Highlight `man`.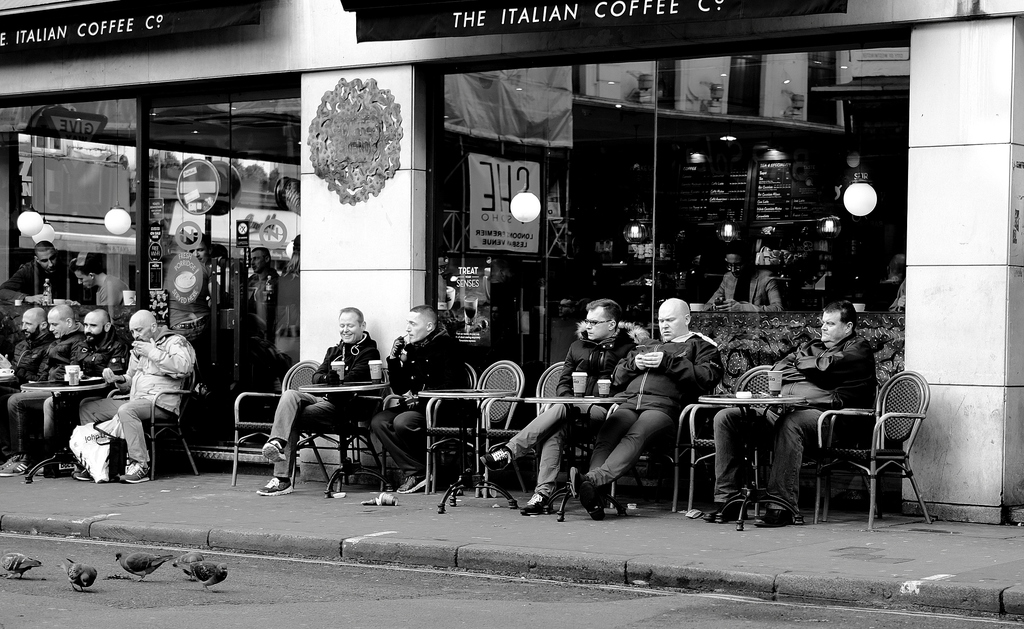
Highlighted region: l=17, t=304, r=86, b=474.
